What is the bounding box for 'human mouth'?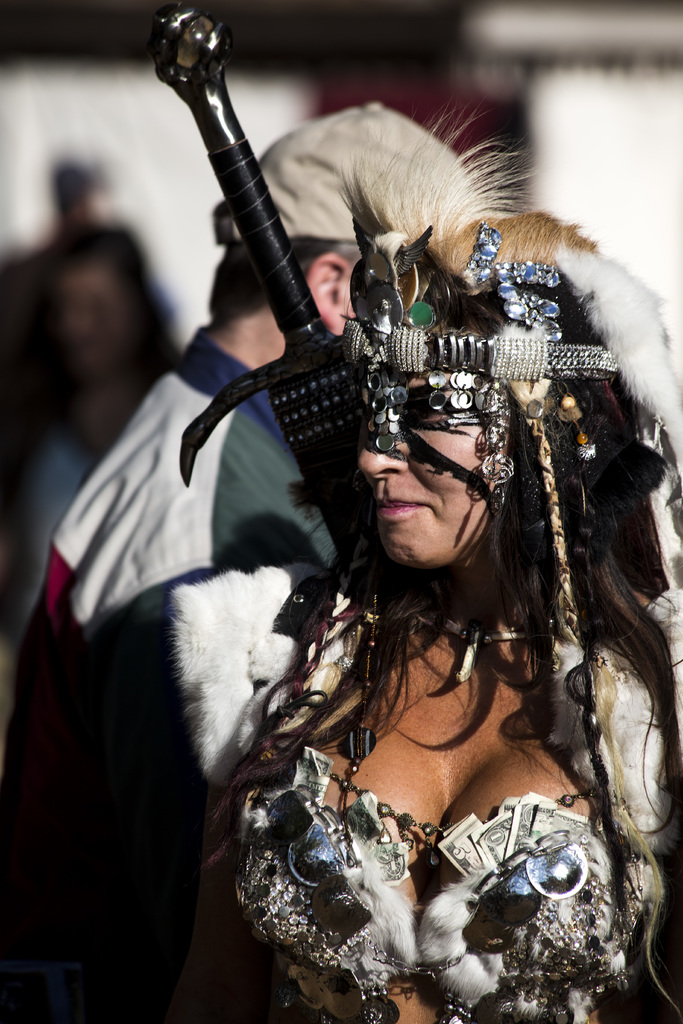
region(369, 495, 427, 520).
